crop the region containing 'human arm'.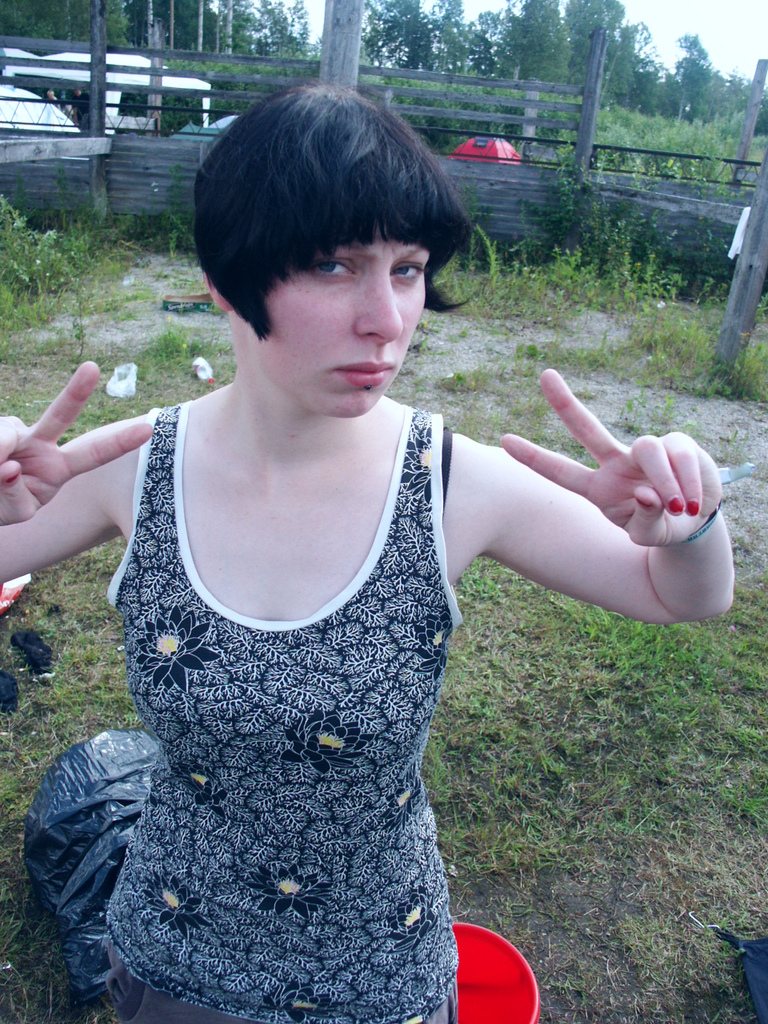
Crop region: l=445, t=367, r=750, b=657.
